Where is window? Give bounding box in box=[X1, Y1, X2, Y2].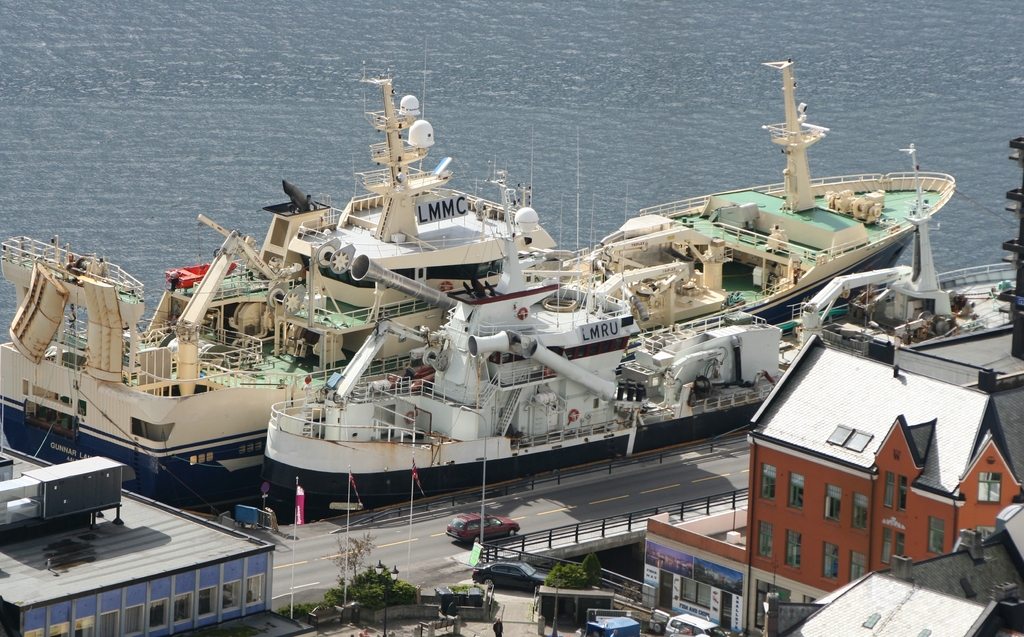
box=[856, 498, 868, 531].
